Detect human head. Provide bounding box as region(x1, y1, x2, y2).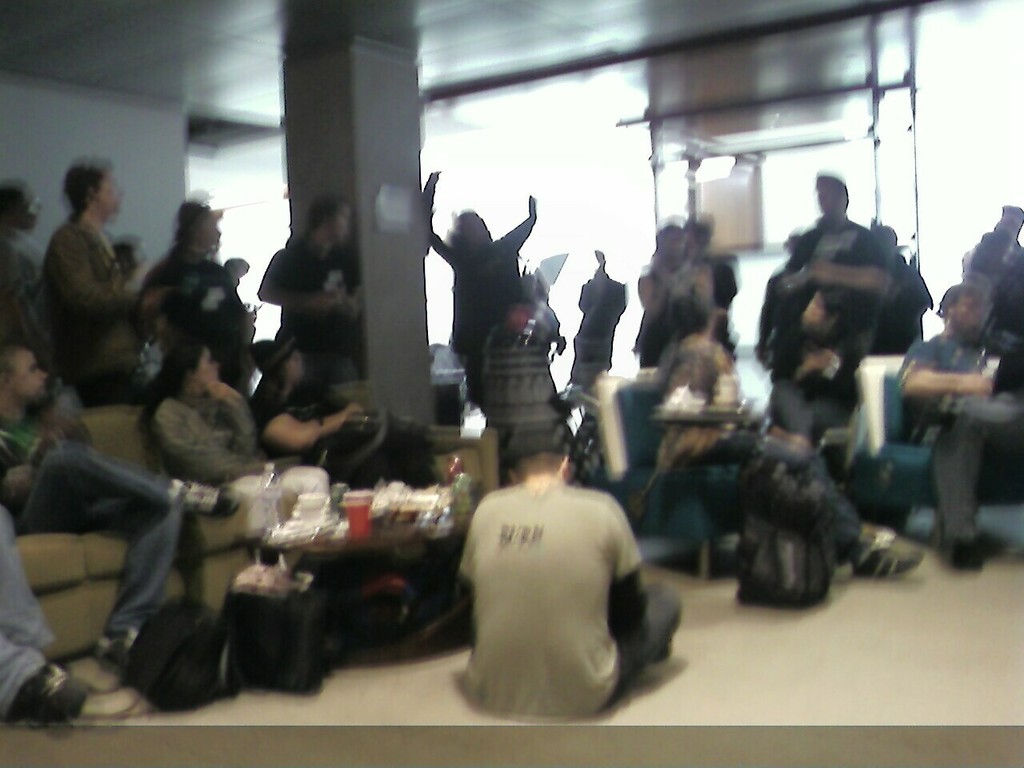
region(453, 205, 486, 267).
